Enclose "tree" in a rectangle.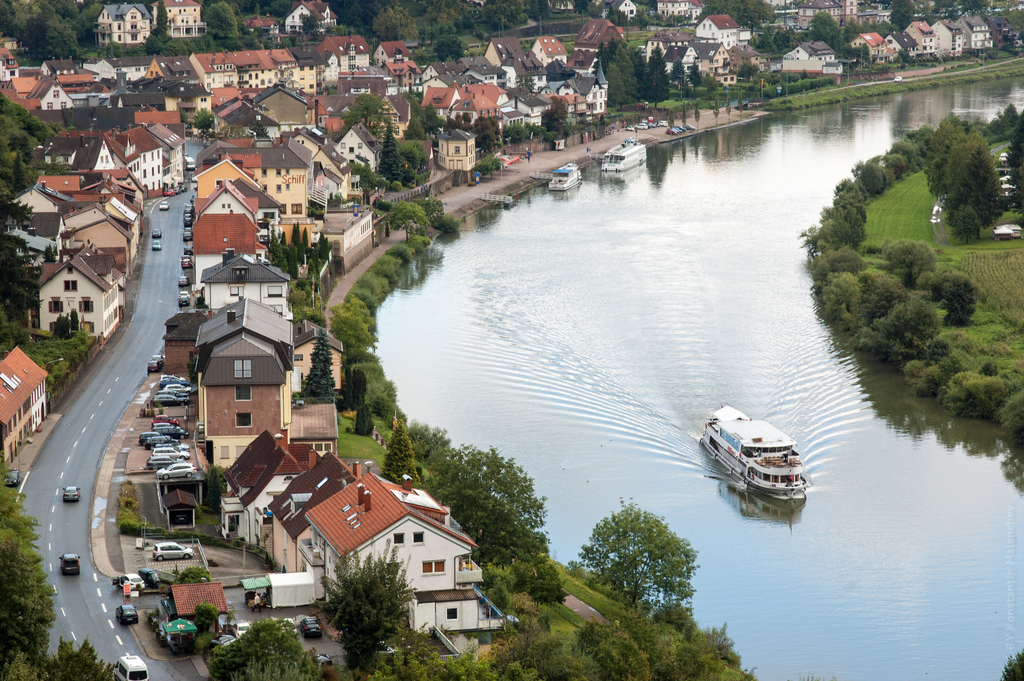
l=644, t=46, r=669, b=110.
